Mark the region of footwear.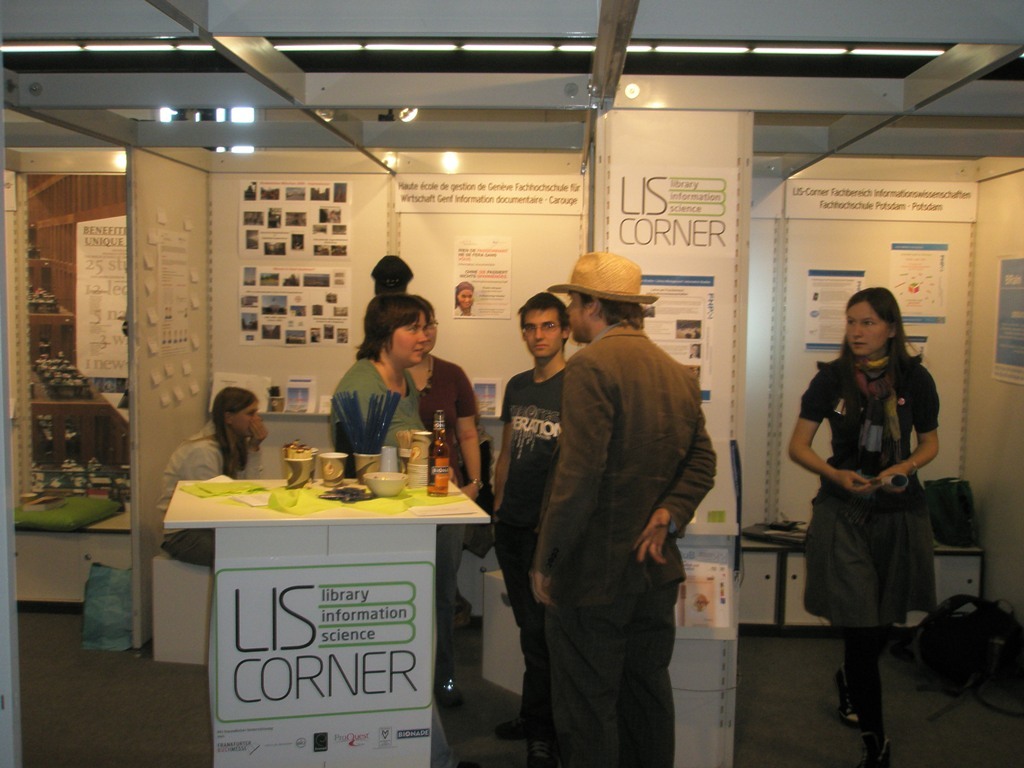
Region: detection(524, 731, 555, 767).
